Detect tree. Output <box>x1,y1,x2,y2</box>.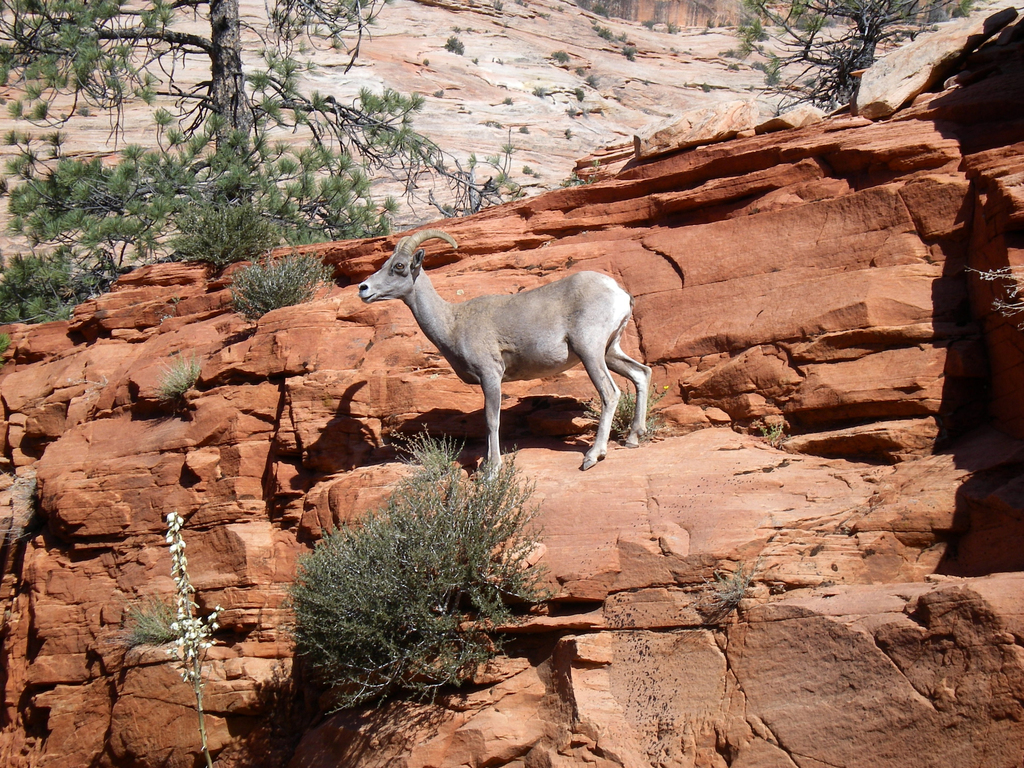
<box>271,401,552,758</box>.
